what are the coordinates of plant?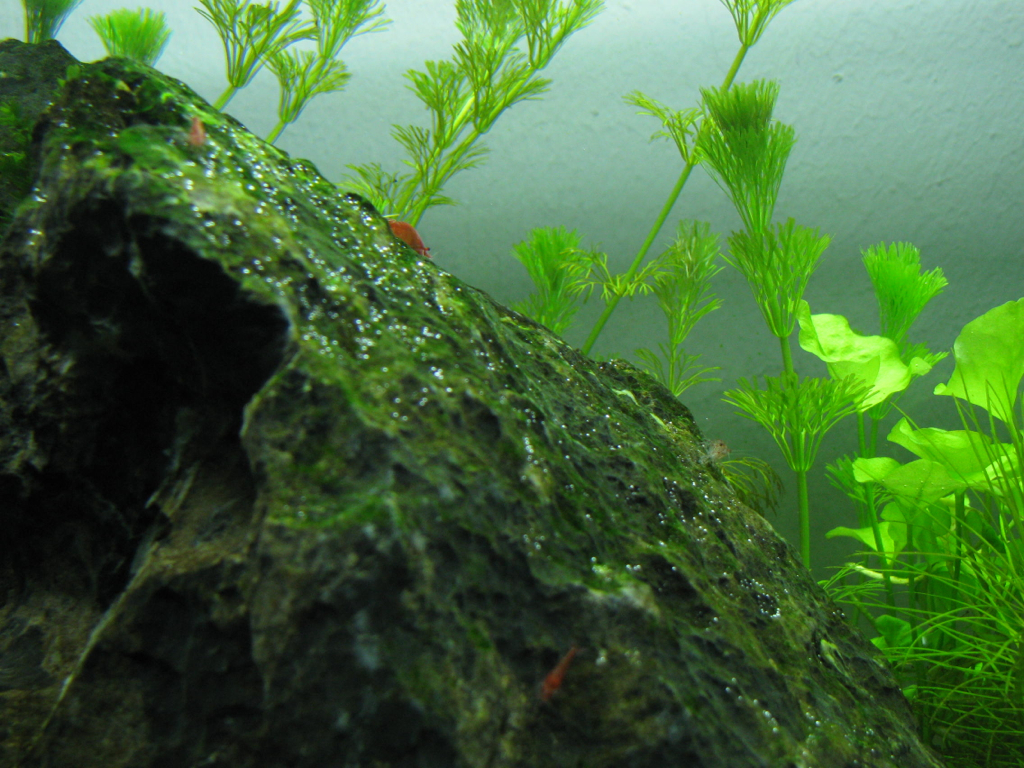
[left=500, top=0, right=793, bottom=354].
